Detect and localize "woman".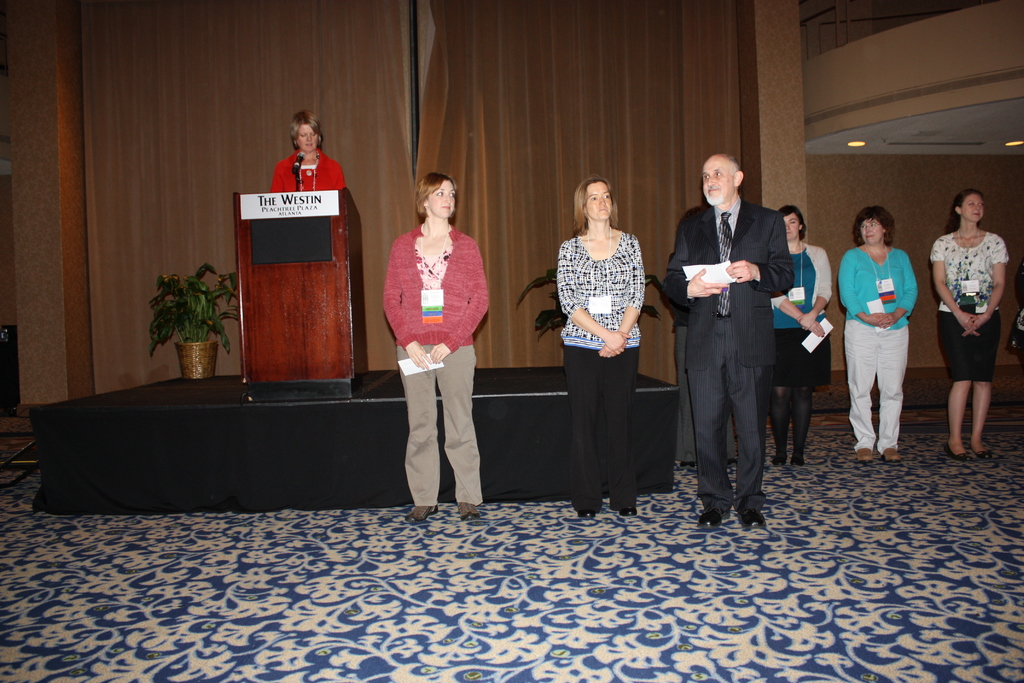
Localized at {"left": 926, "top": 185, "right": 1012, "bottom": 459}.
